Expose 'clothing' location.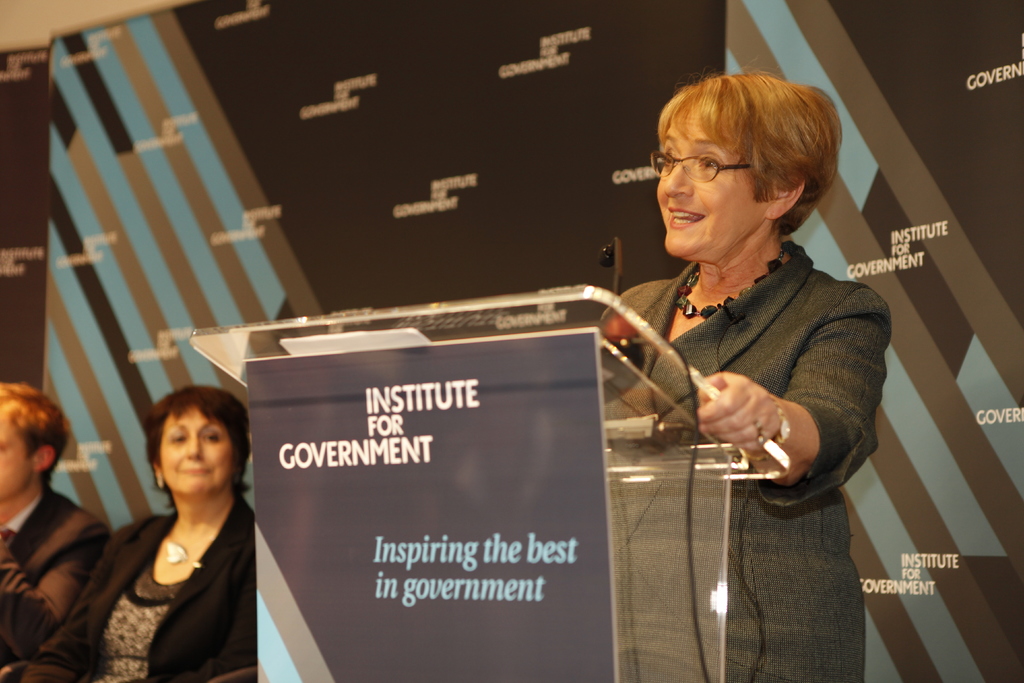
Exposed at box(600, 237, 892, 682).
